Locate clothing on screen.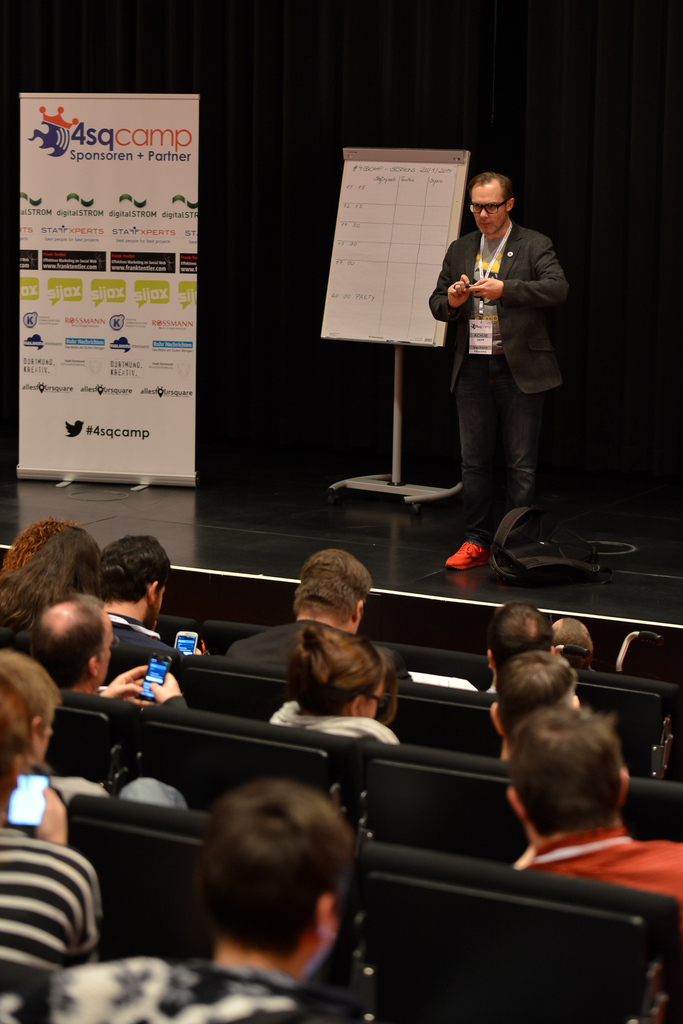
On screen at 0:823:106:1023.
